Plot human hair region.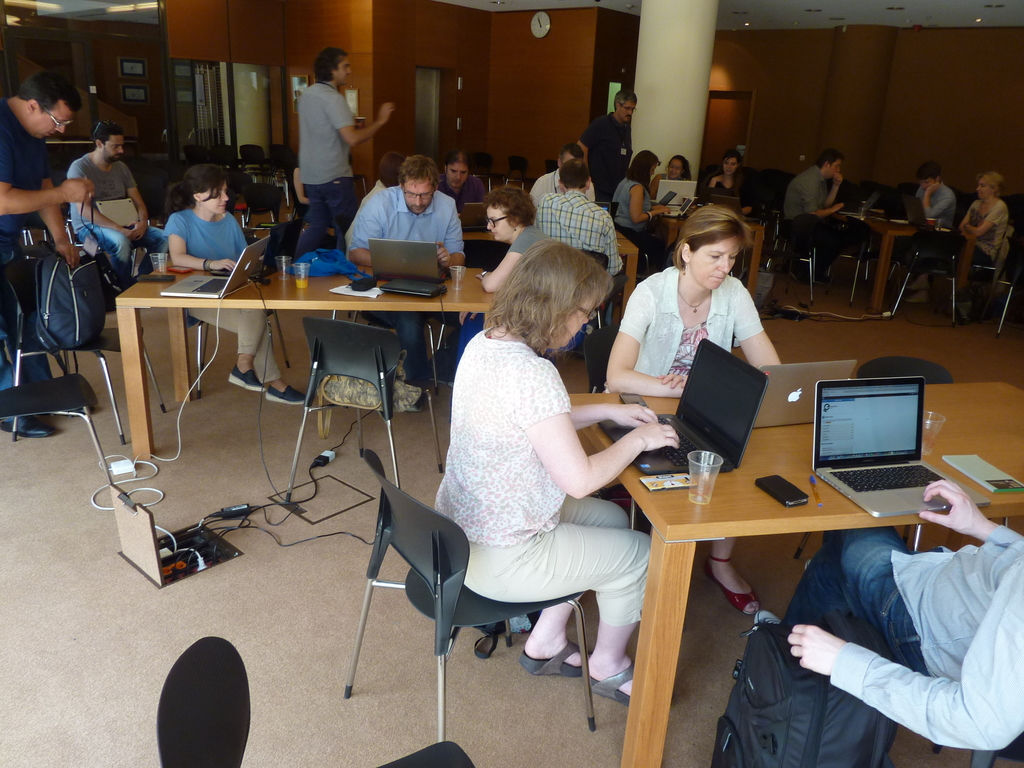
Plotted at crop(440, 148, 470, 184).
